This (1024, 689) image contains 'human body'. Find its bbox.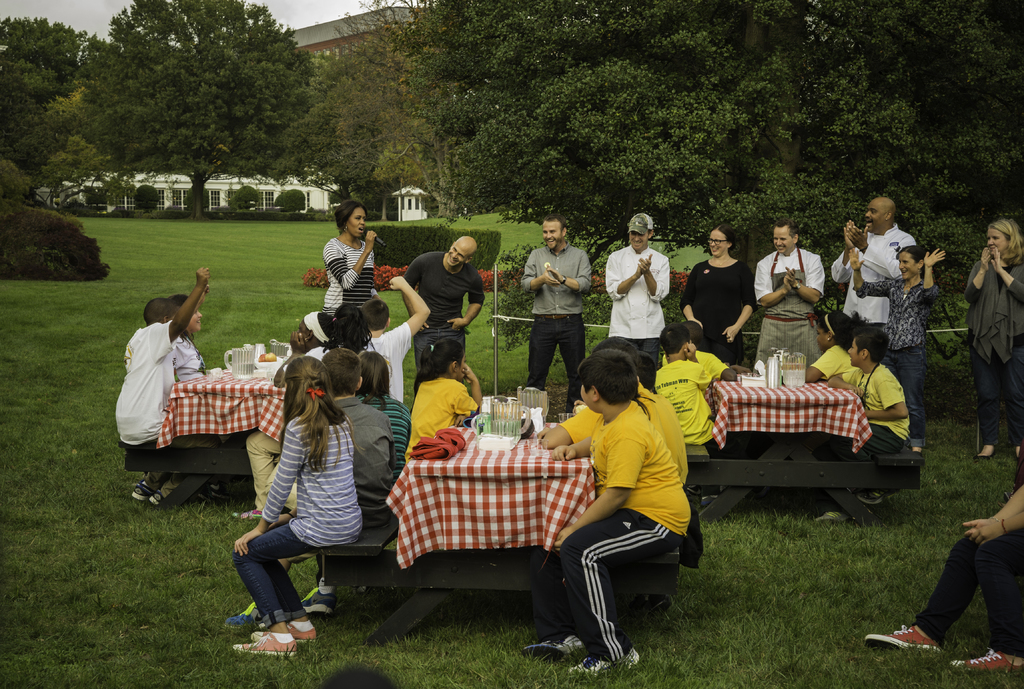
box=[121, 267, 212, 497].
